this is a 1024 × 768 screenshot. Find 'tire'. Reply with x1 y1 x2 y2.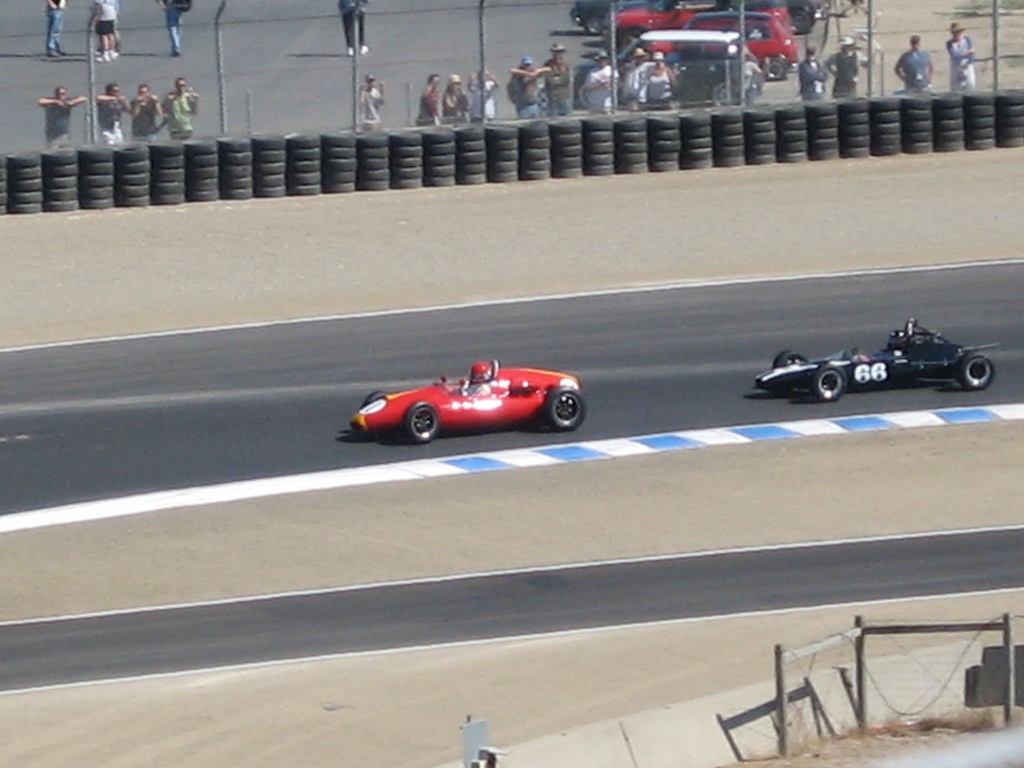
364 389 388 408.
